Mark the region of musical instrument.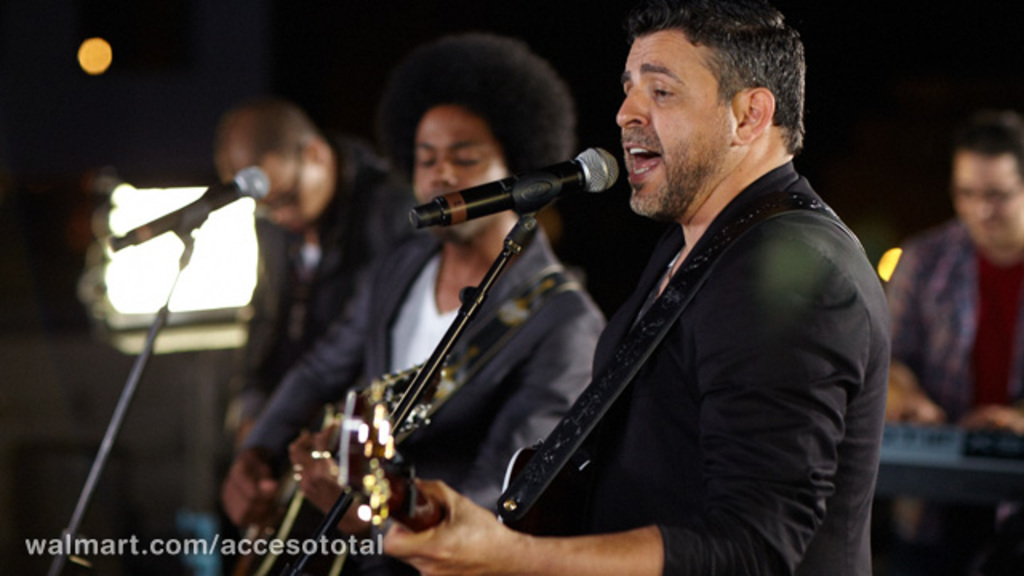
Region: crop(224, 338, 458, 574).
